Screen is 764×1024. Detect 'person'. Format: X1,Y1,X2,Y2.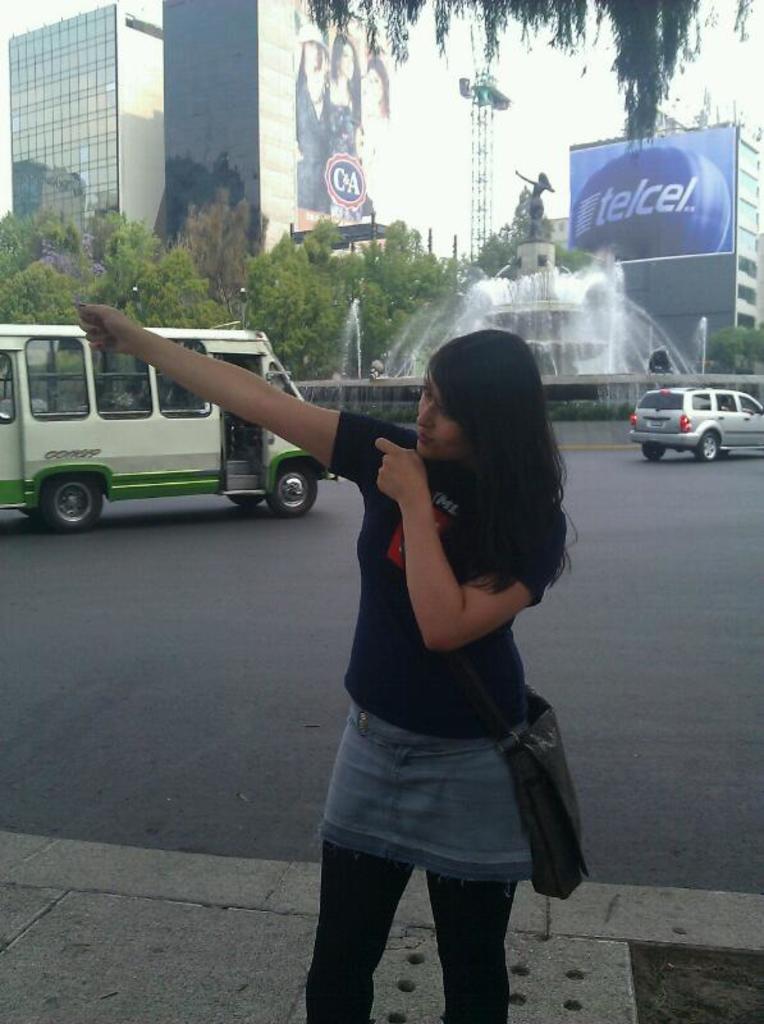
73,305,529,1023.
